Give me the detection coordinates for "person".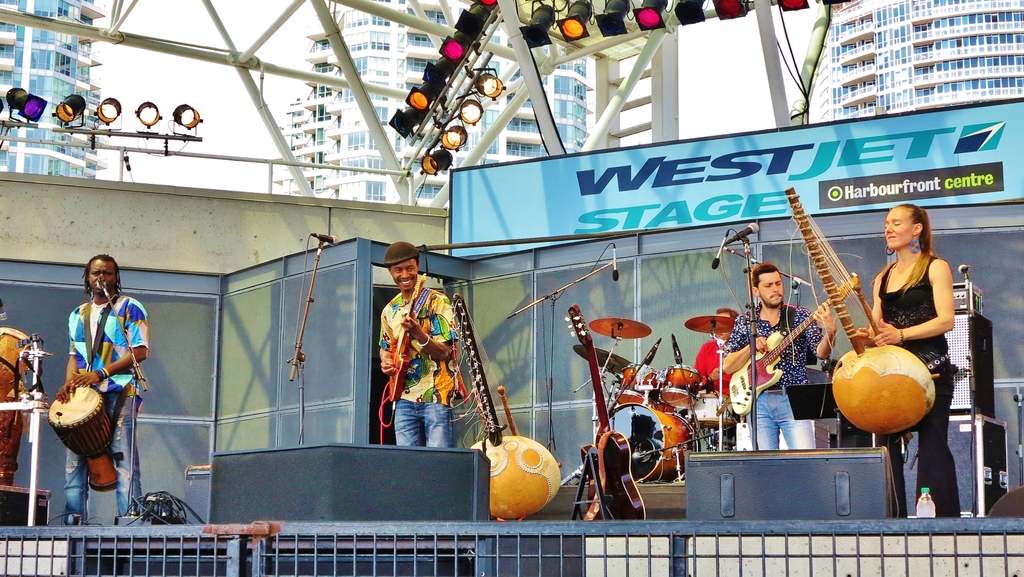
rect(49, 247, 140, 528).
